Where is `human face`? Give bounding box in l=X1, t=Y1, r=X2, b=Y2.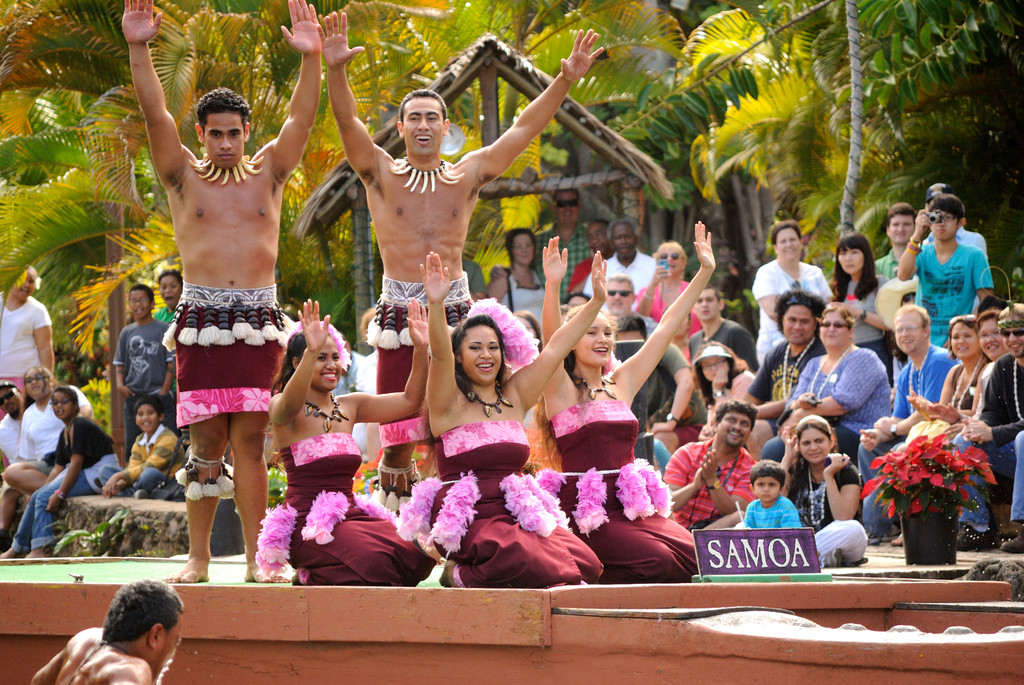
l=27, t=369, r=50, b=400.
